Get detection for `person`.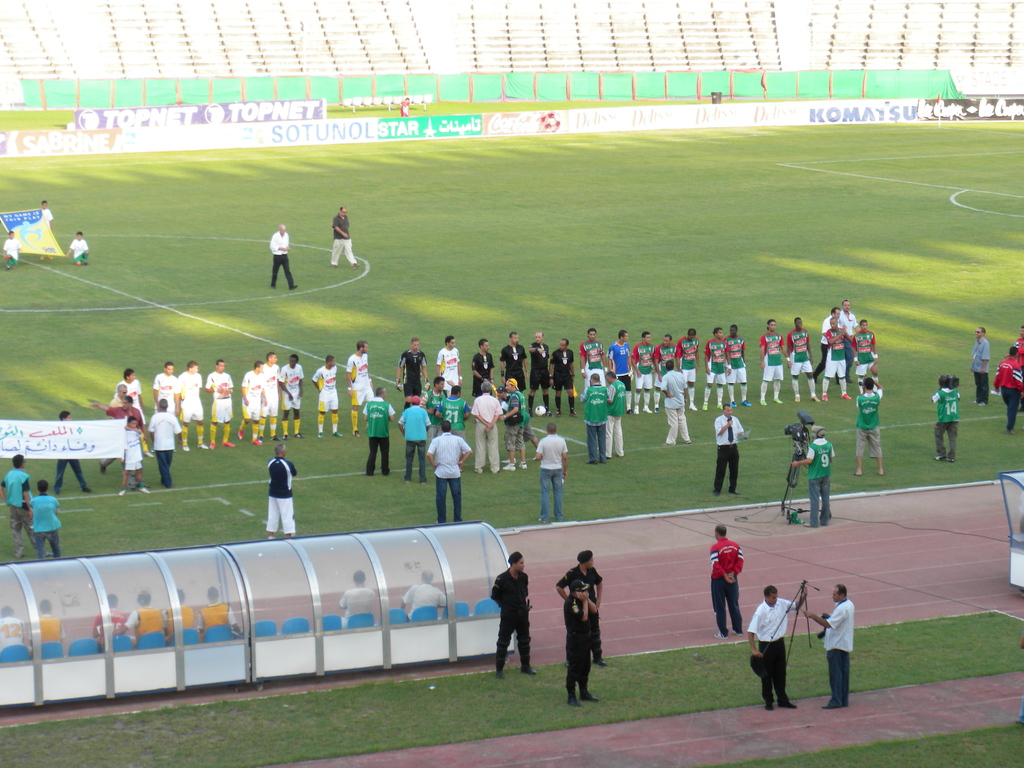
Detection: <region>2, 225, 15, 264</region>.
